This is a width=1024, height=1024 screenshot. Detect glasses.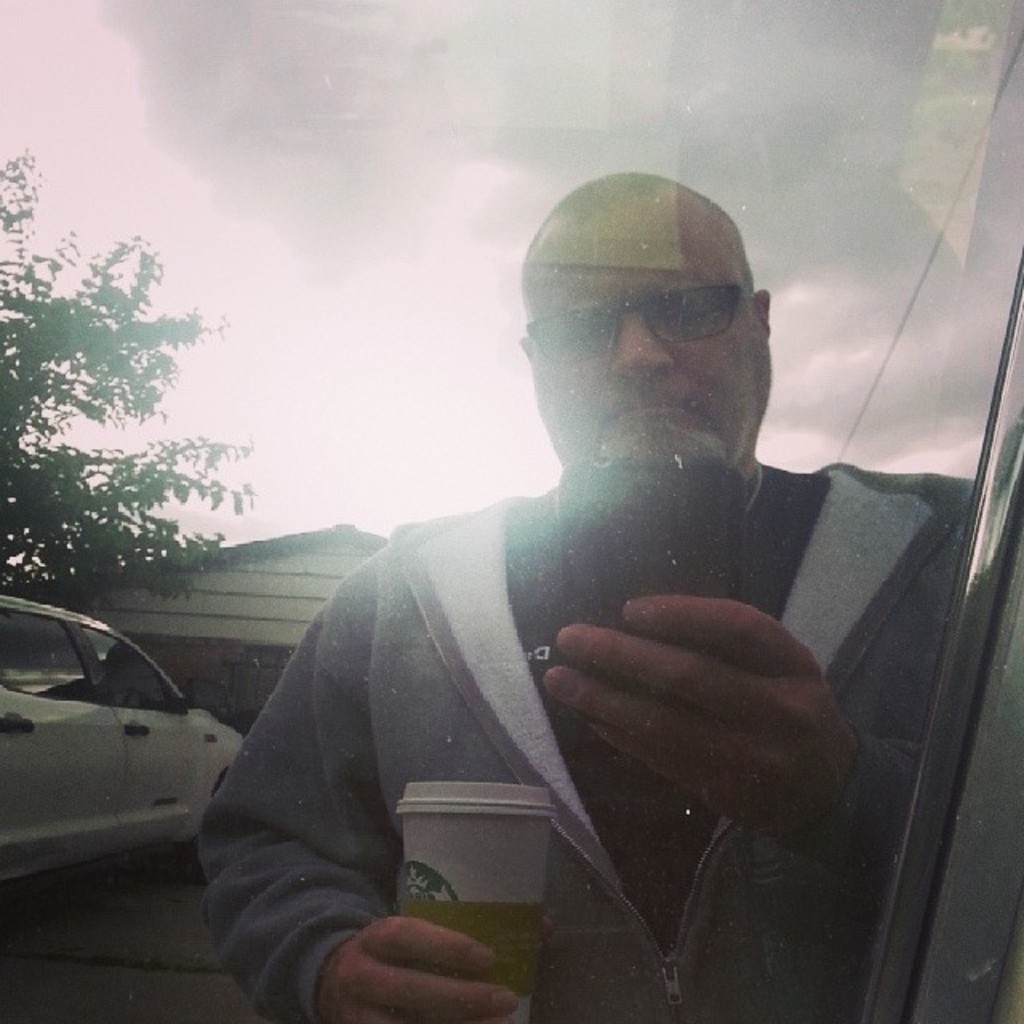
box(523, 286, 741, 360).
